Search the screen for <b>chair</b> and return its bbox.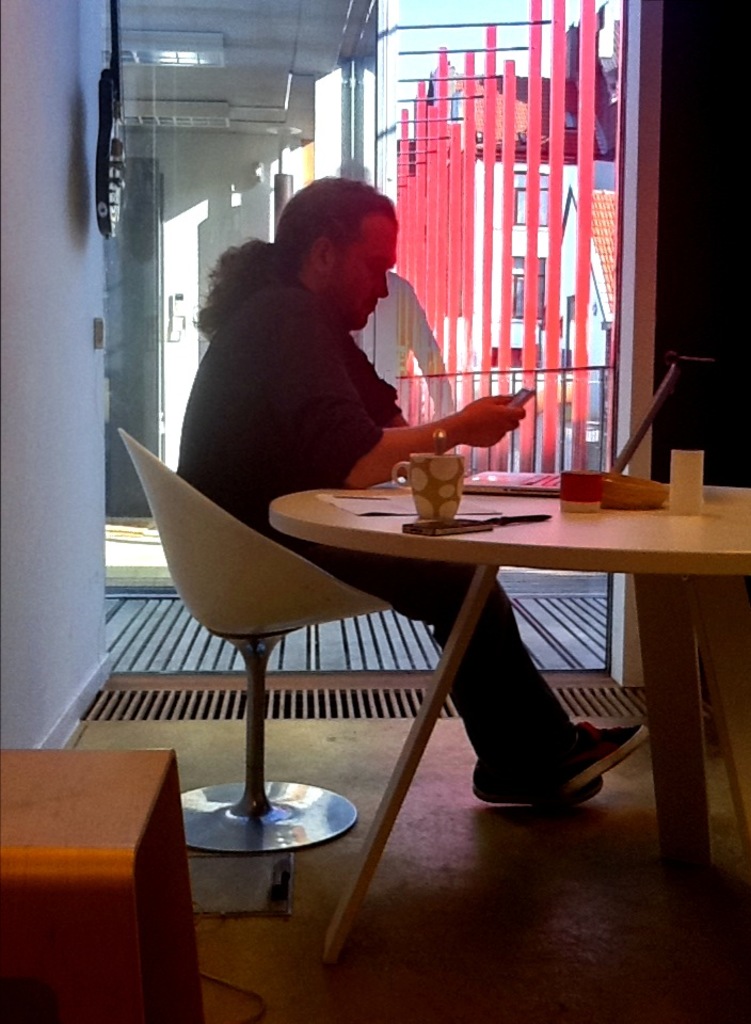
Found: (x1=115, y1=419, x2=406, y2=868).
